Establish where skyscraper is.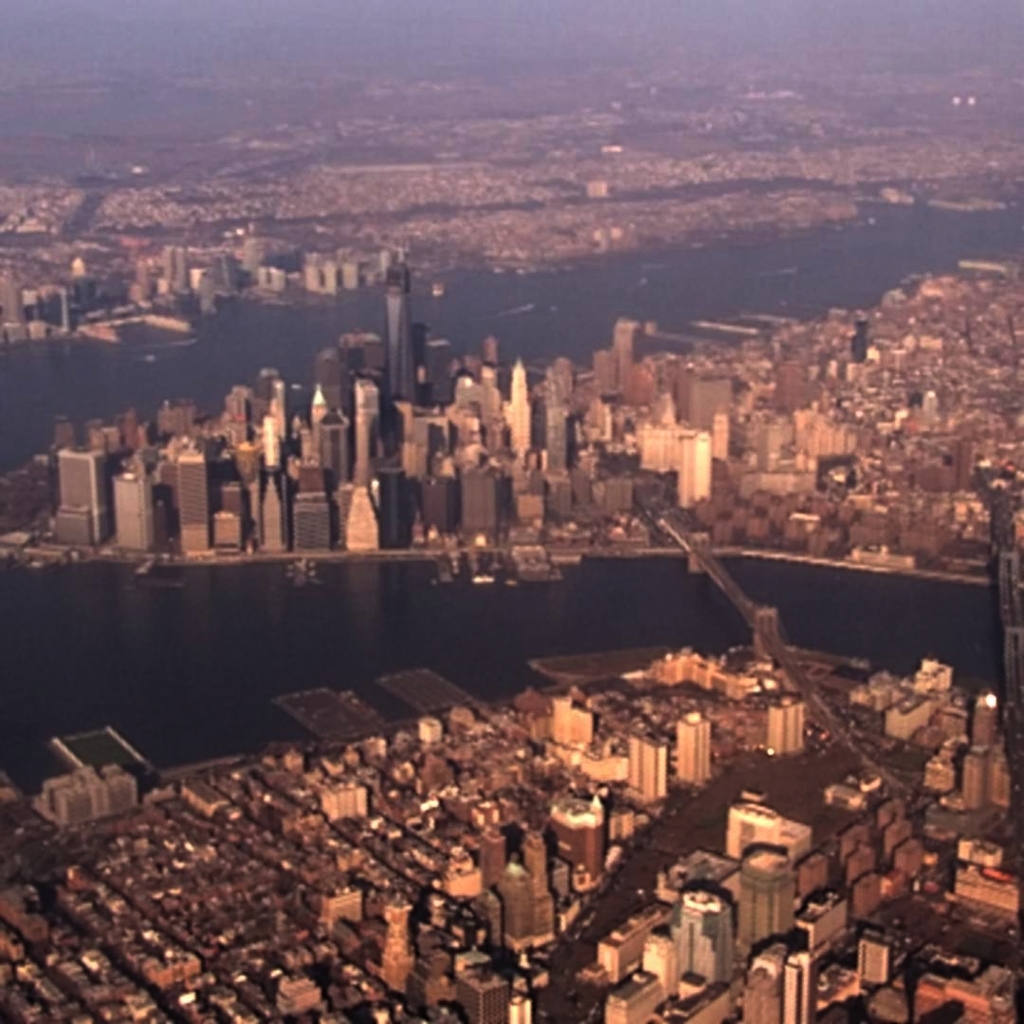
Established at 384:256:411:405.
